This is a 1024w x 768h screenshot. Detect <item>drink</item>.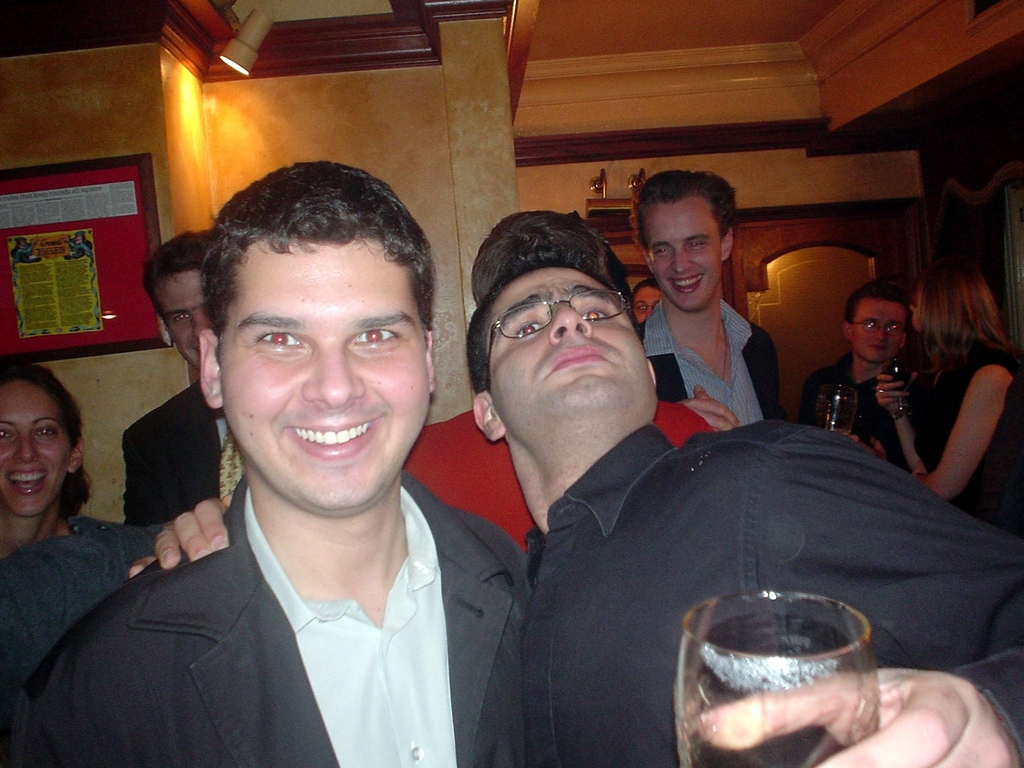
884 352 909 414.
